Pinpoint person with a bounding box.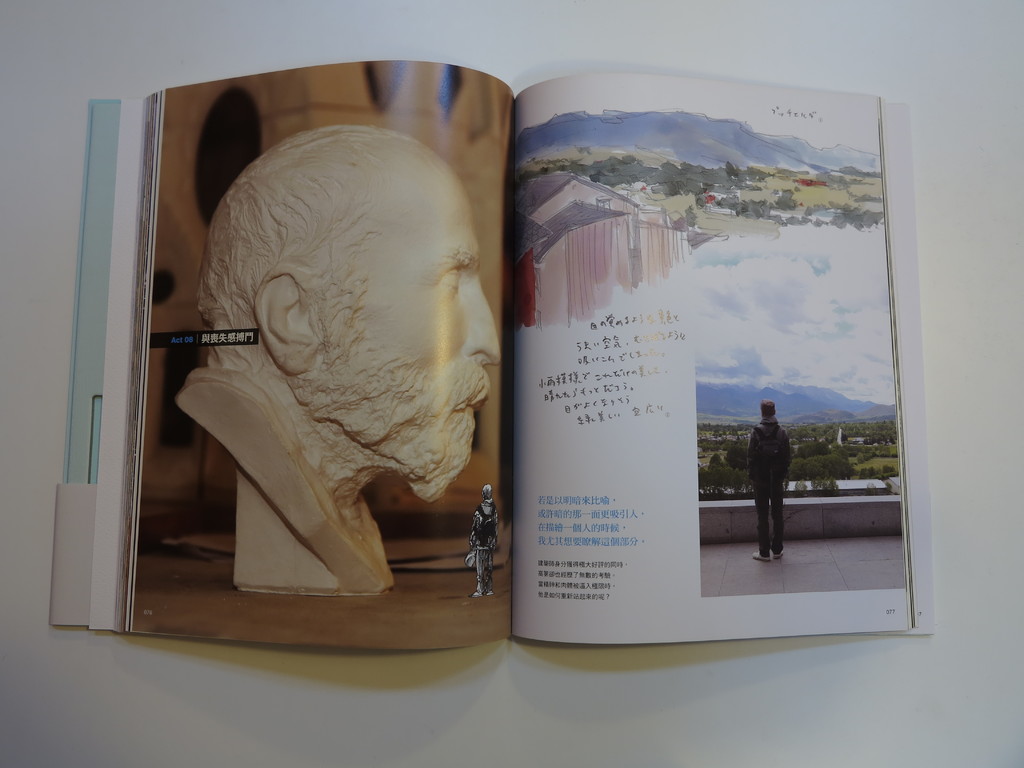
locate(472, 491, 505, 599).
